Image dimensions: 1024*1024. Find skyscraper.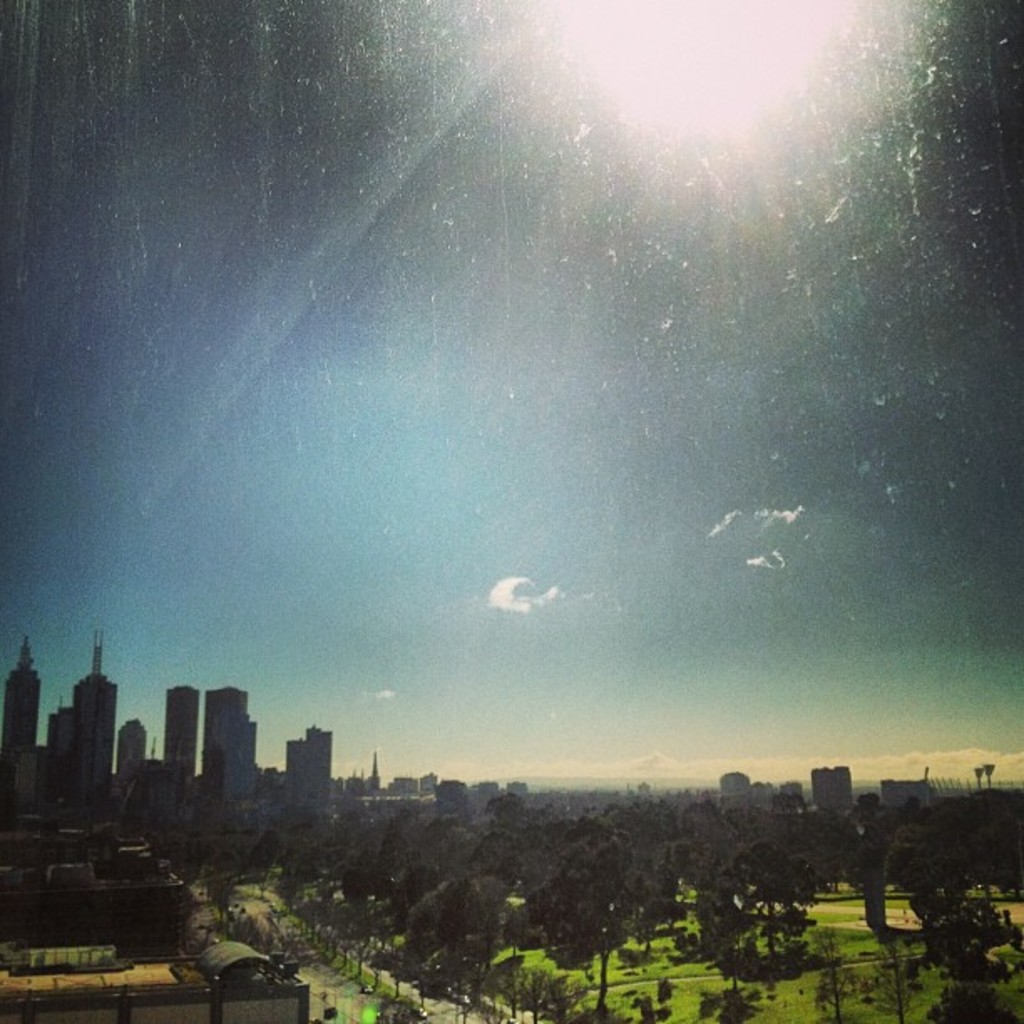
115,716,147,775.
